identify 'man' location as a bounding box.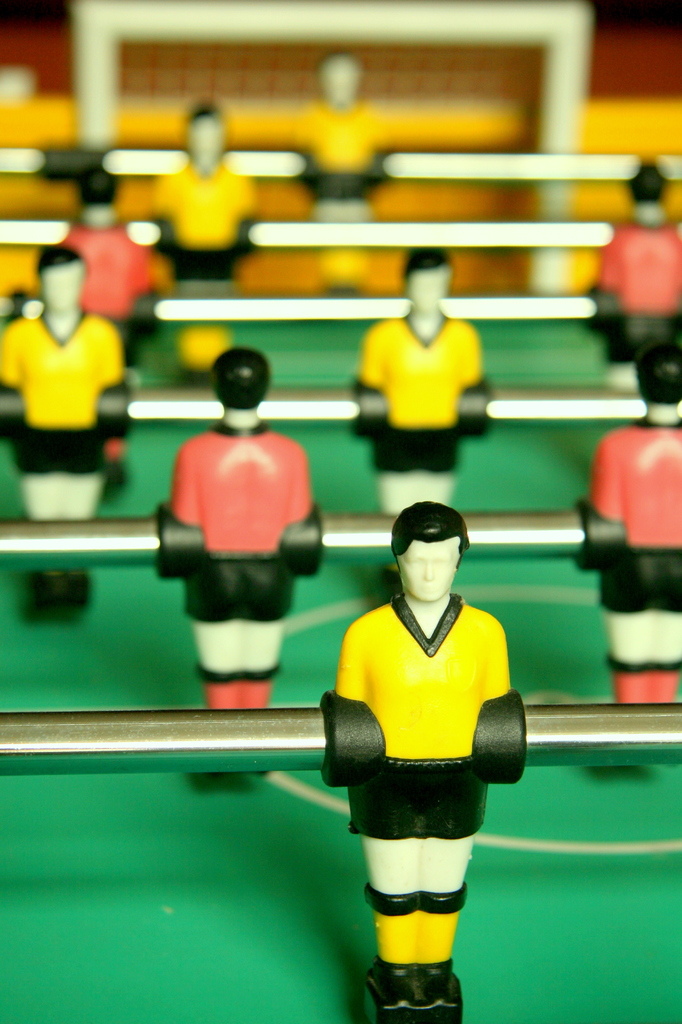
585 150 681 374.
